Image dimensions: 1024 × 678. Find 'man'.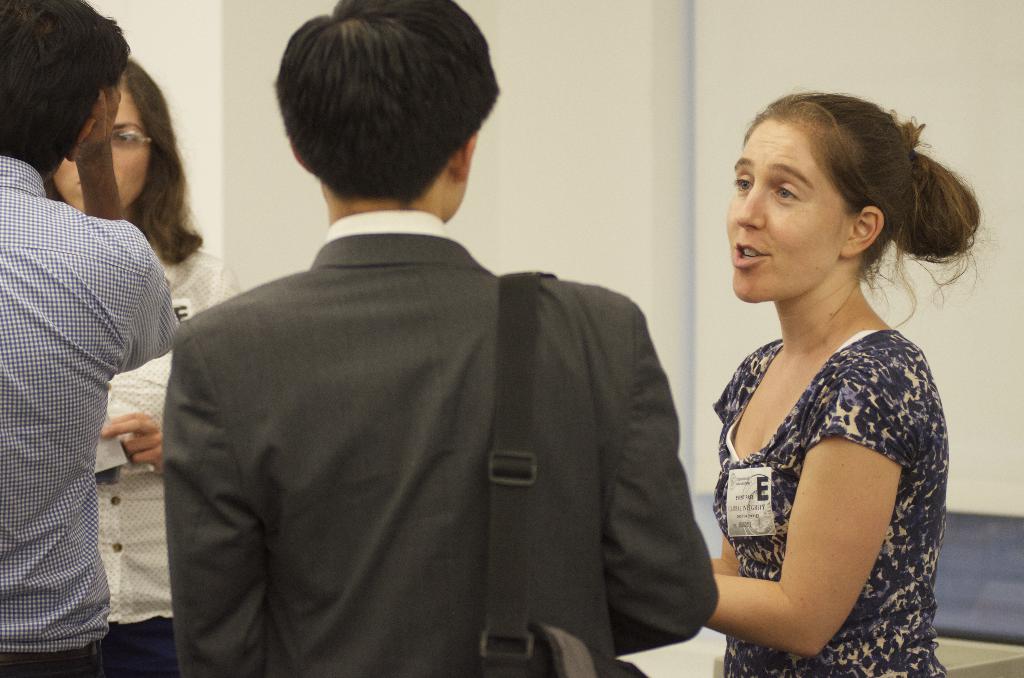
[159,61,740,663].
